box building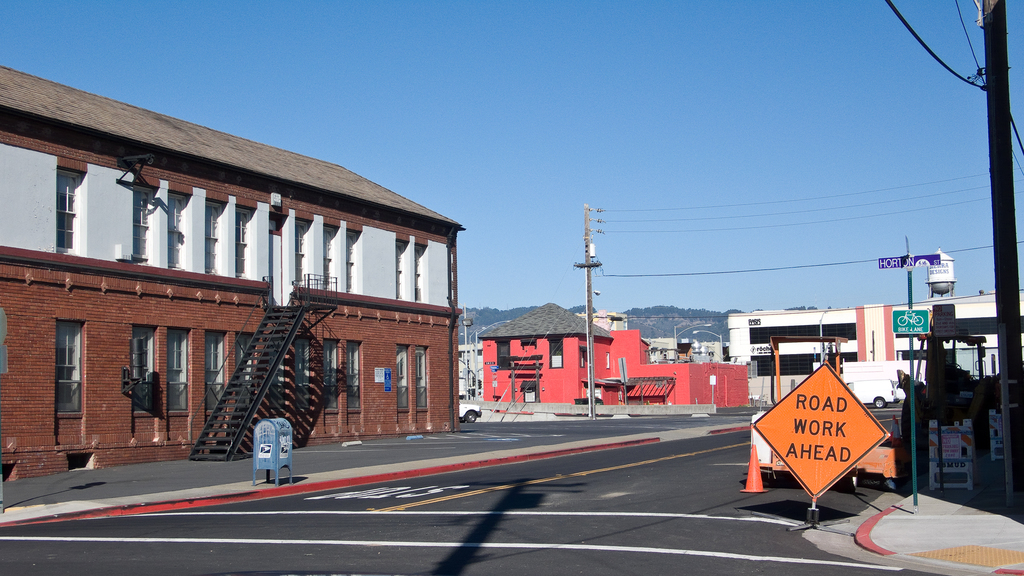
{"left": 0, "top": 67, "right": 467, "bottom": 484}
